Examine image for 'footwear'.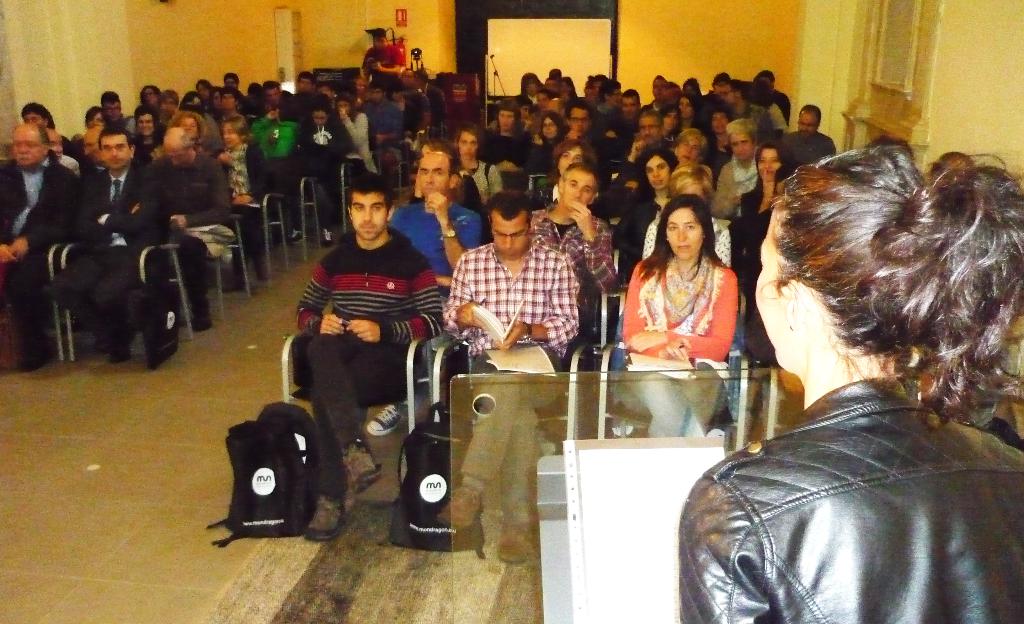
Examination result: [304, 495, 346, 542].
